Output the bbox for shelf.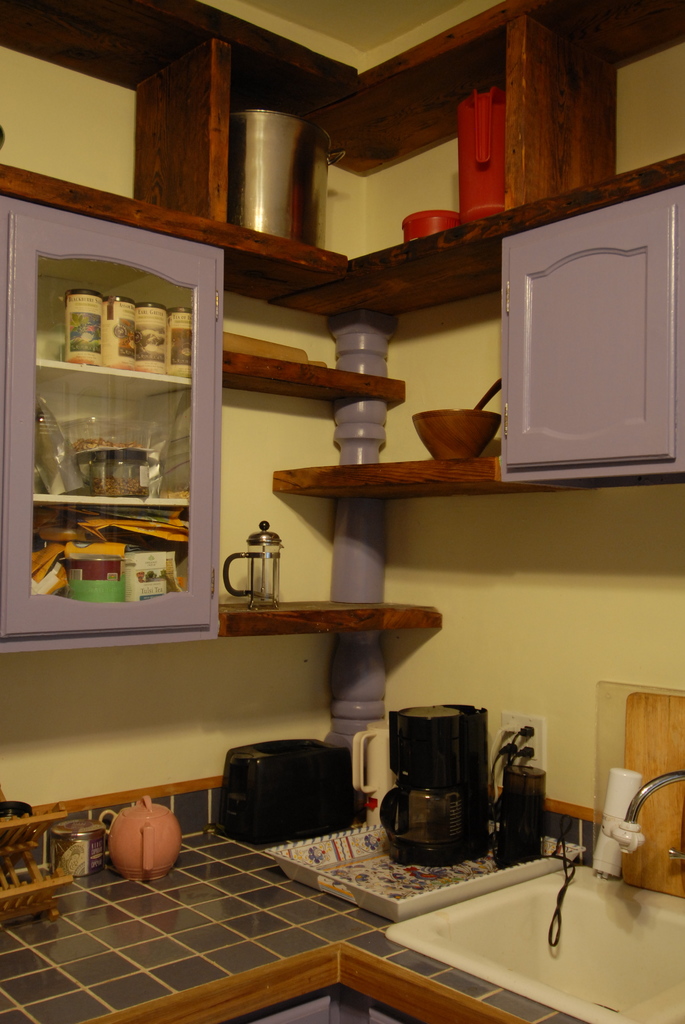
(left=264, top=378, right=521, bottom=488).
